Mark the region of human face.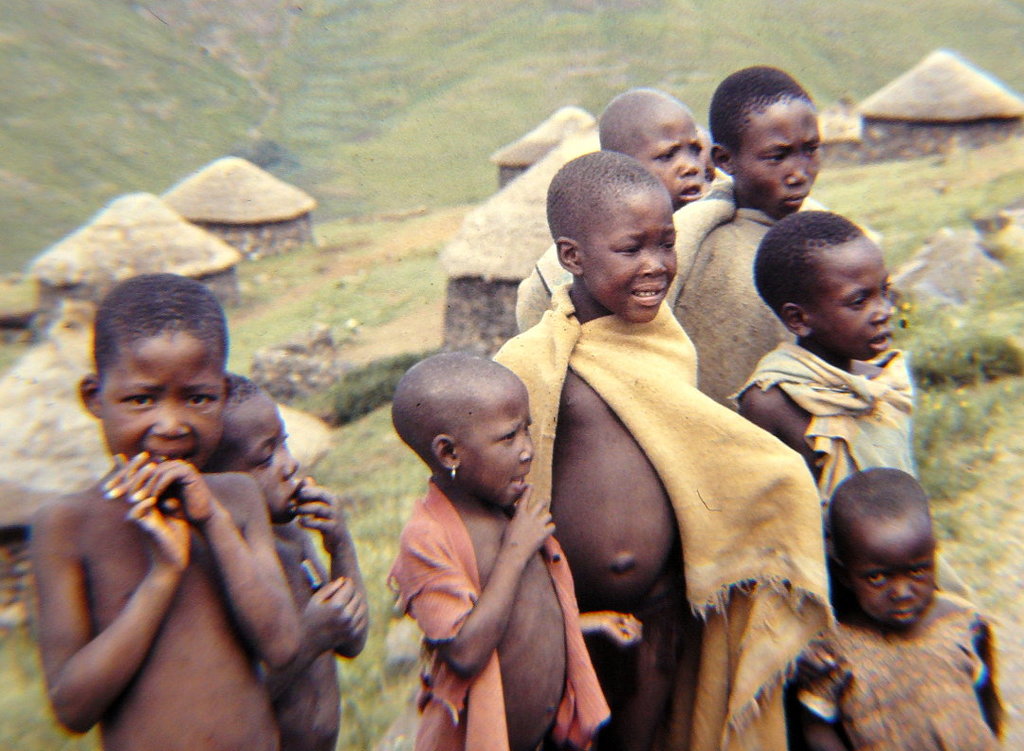
Region: [left=232, top=394, right=304, bottom=524].
